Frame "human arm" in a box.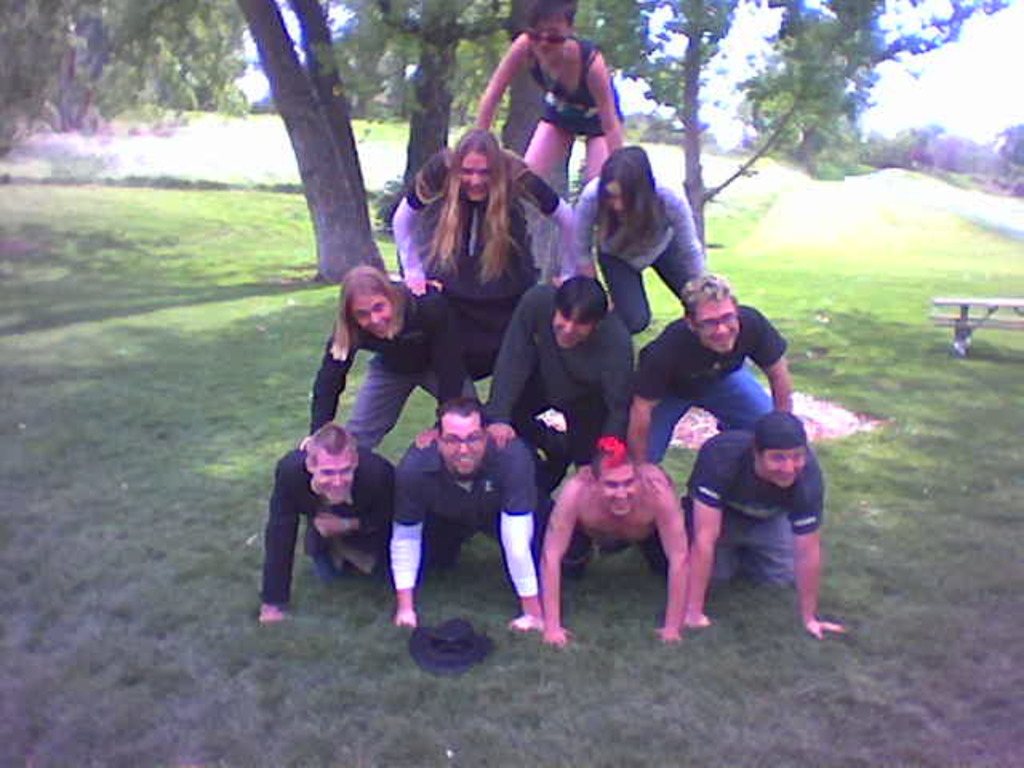
259 459 299 624.
